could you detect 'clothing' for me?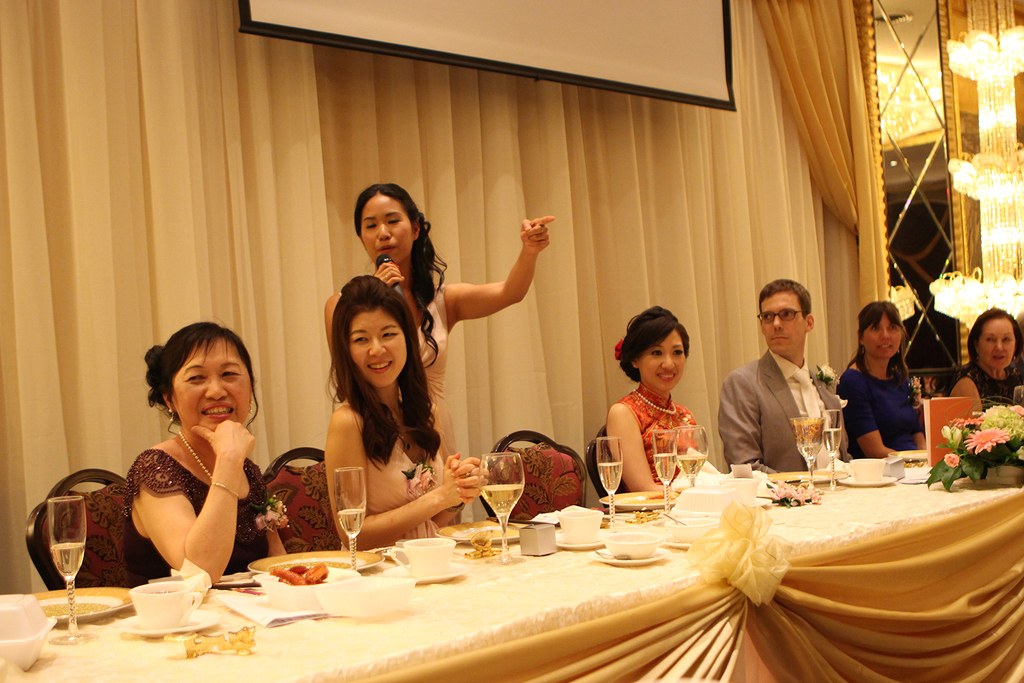
Detection result: 121, 447, 275, 587.
